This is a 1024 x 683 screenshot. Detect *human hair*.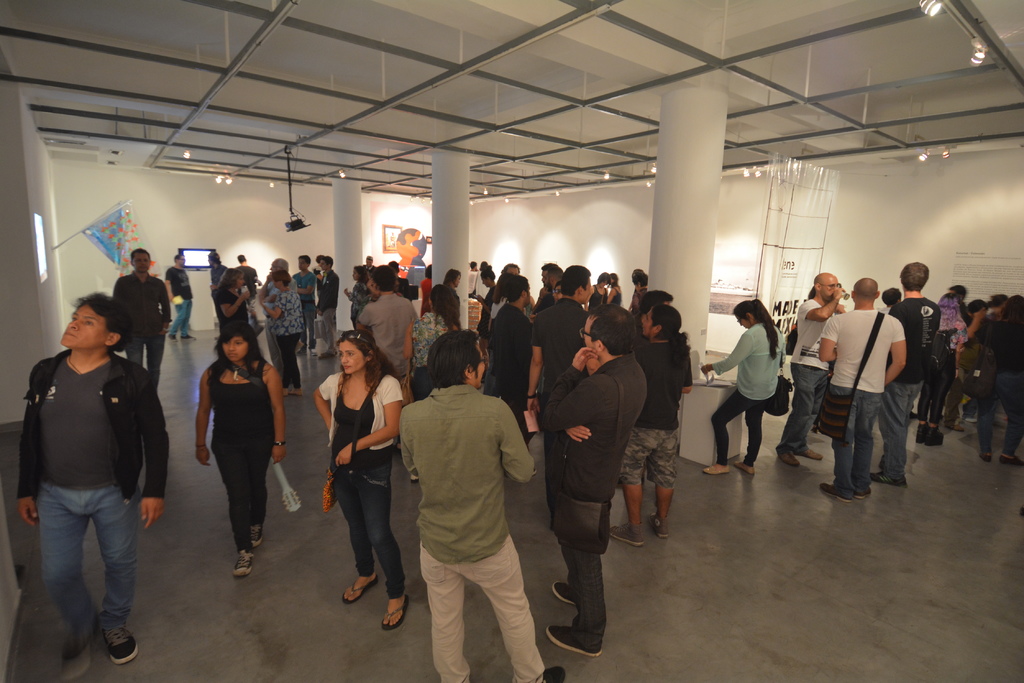
333:328:403:399.
